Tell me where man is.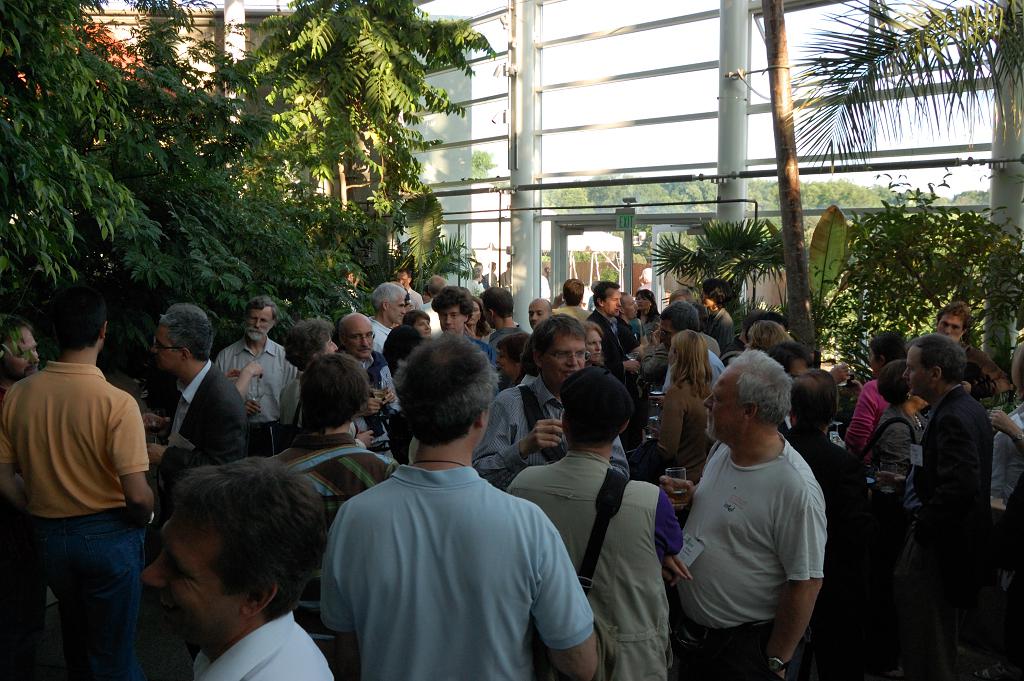
man is at (x1=329, y1=308, x2=402, y2=452).
